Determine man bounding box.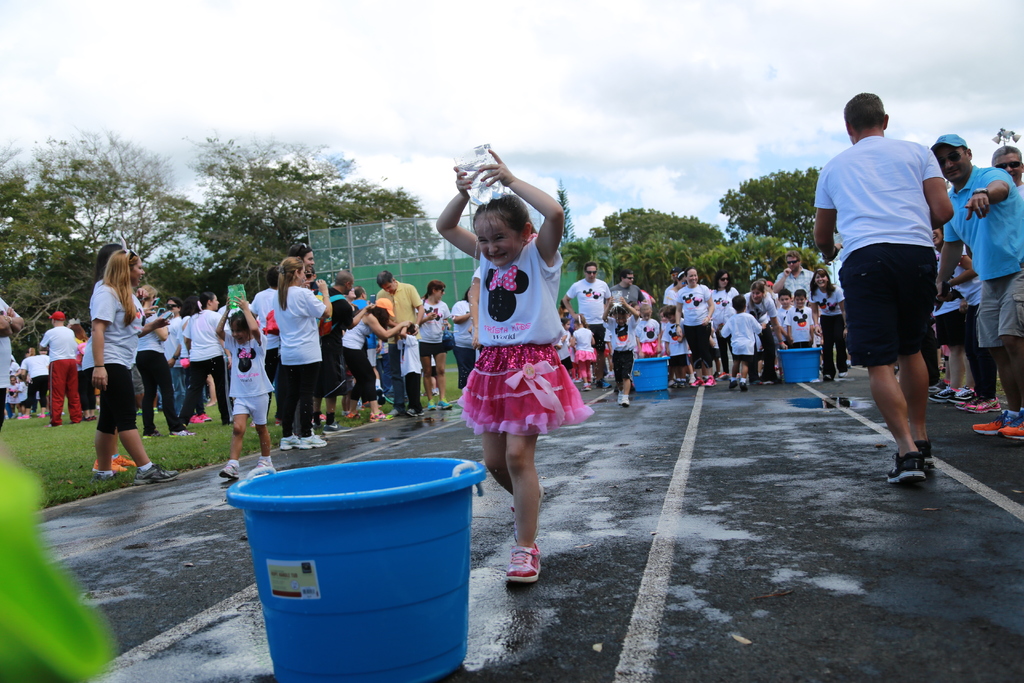
Determined: (289,242,318,274).
